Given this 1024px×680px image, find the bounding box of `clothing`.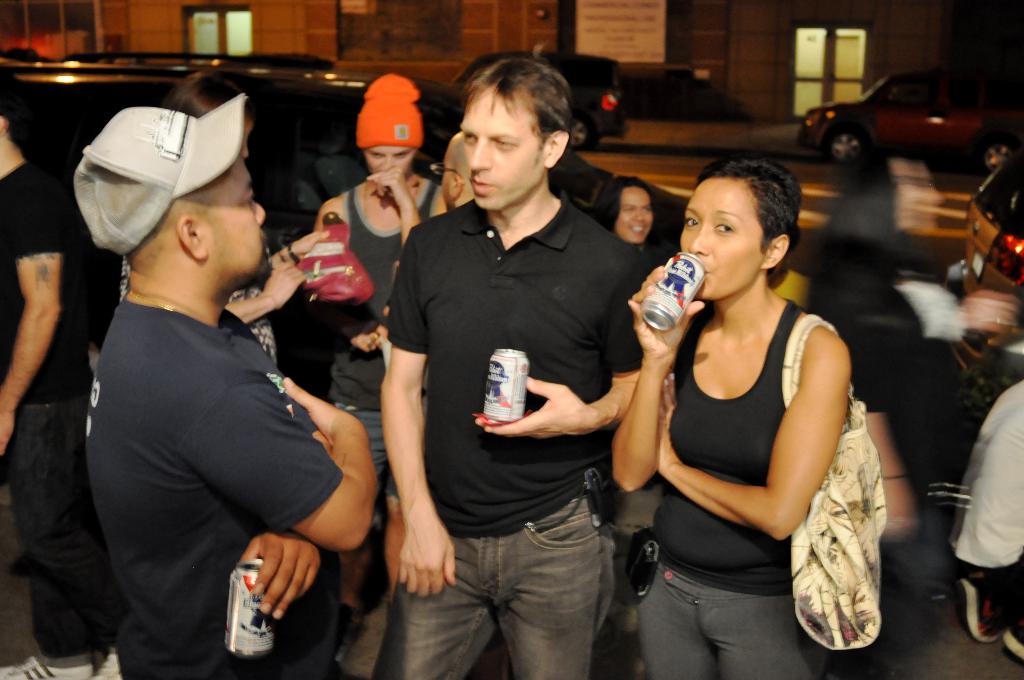
(x1=335, y1=179, x2=442, y2=497).
